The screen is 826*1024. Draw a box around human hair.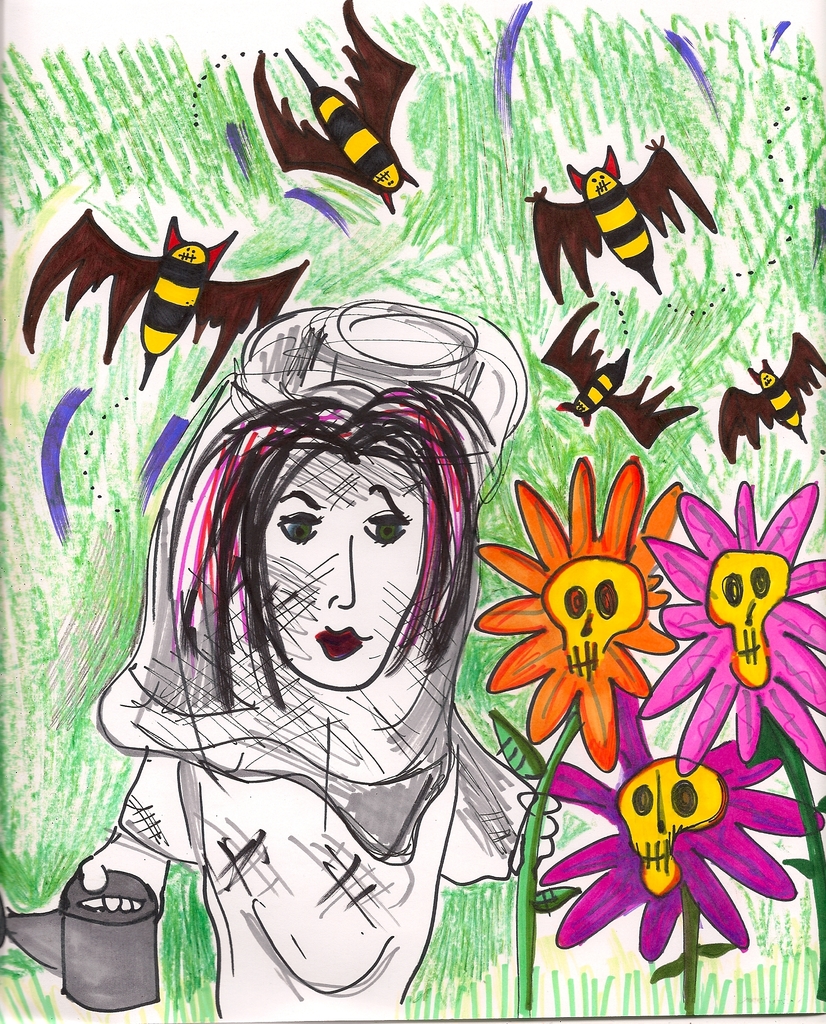
x1=167 y1=377 x2=501 y2=713.
